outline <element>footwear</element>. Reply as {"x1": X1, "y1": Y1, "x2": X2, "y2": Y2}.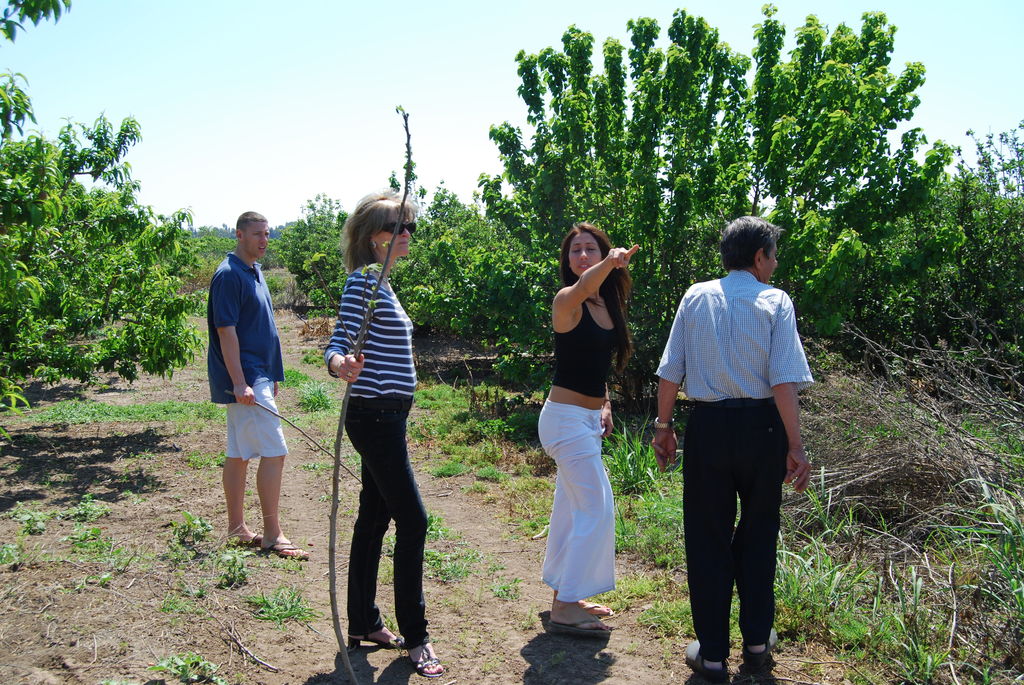
{"x1": 402, "y1": 645, "x2": 449, "y2": 674}.
